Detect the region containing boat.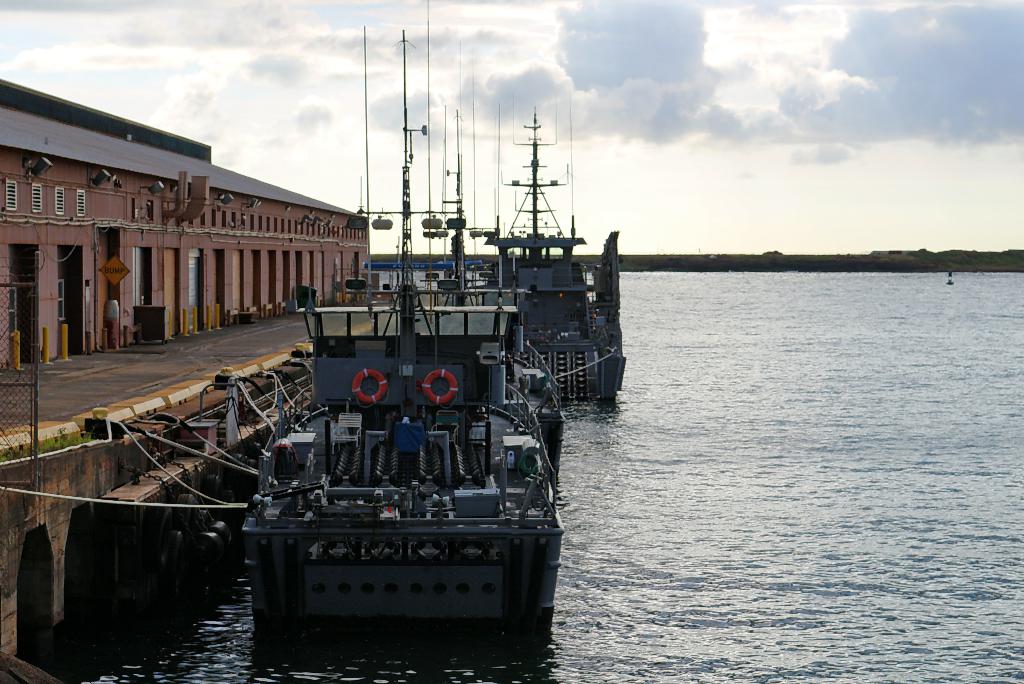
[236, 0, 569, 630].
